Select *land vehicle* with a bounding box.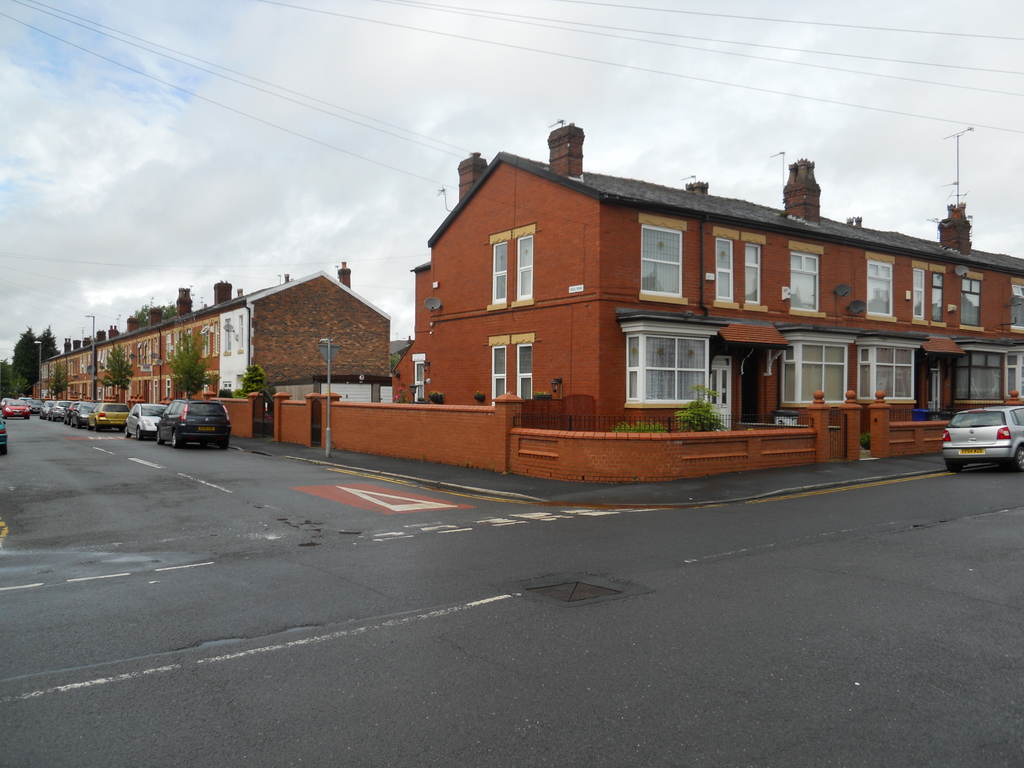
63:397:84:426.
